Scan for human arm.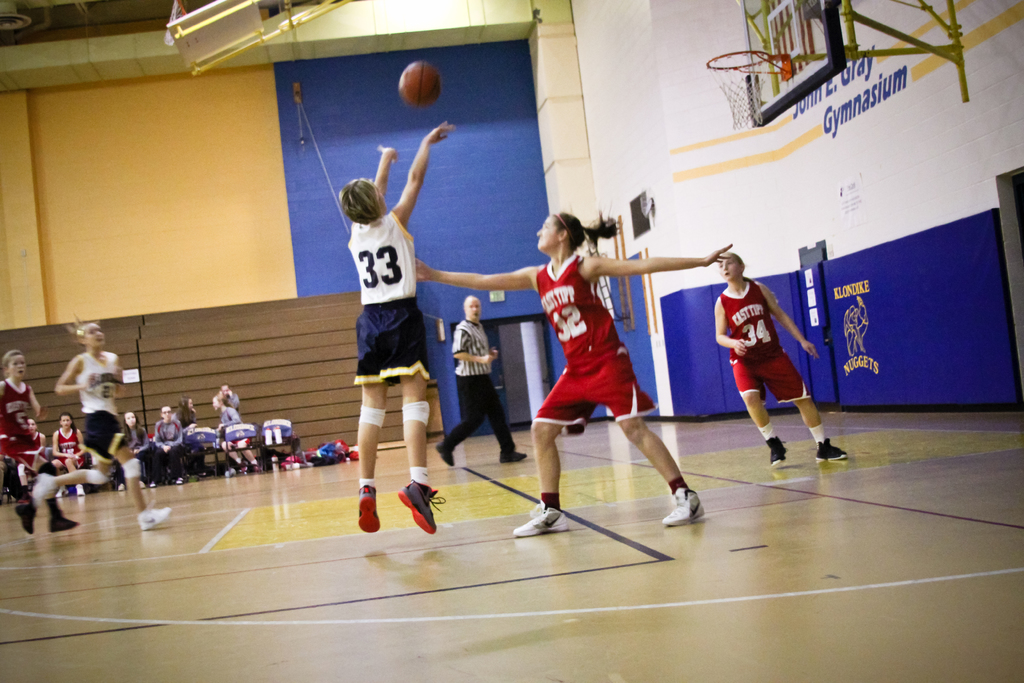
Scan result: rect(116, 432, 129, 443).
